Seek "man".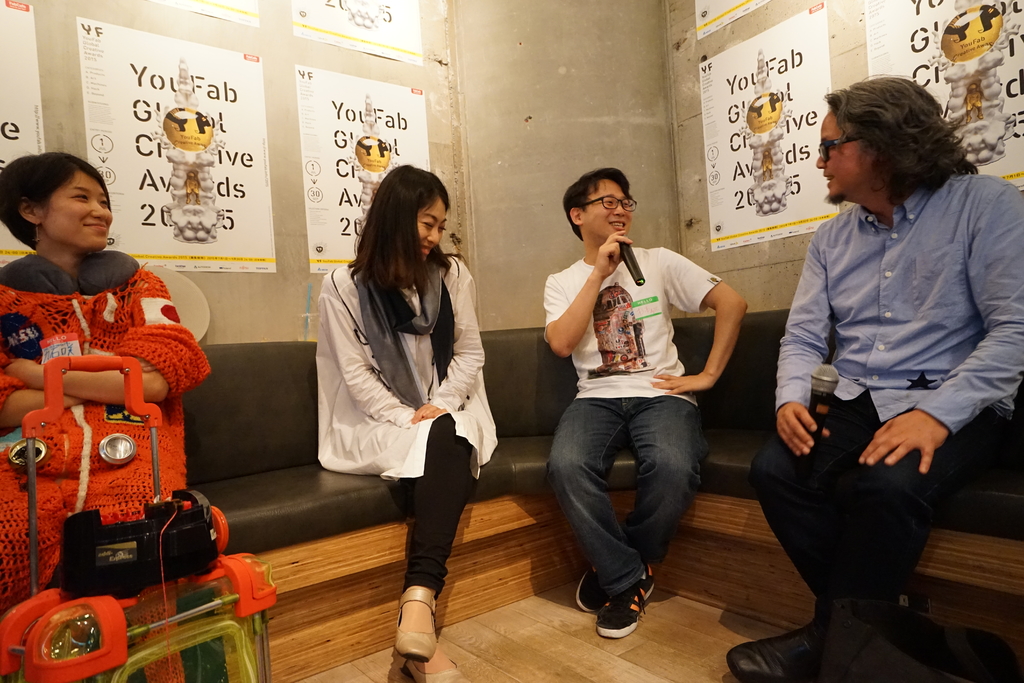
pyautogui.locateOnScreen(548, 170, 744, 638).
